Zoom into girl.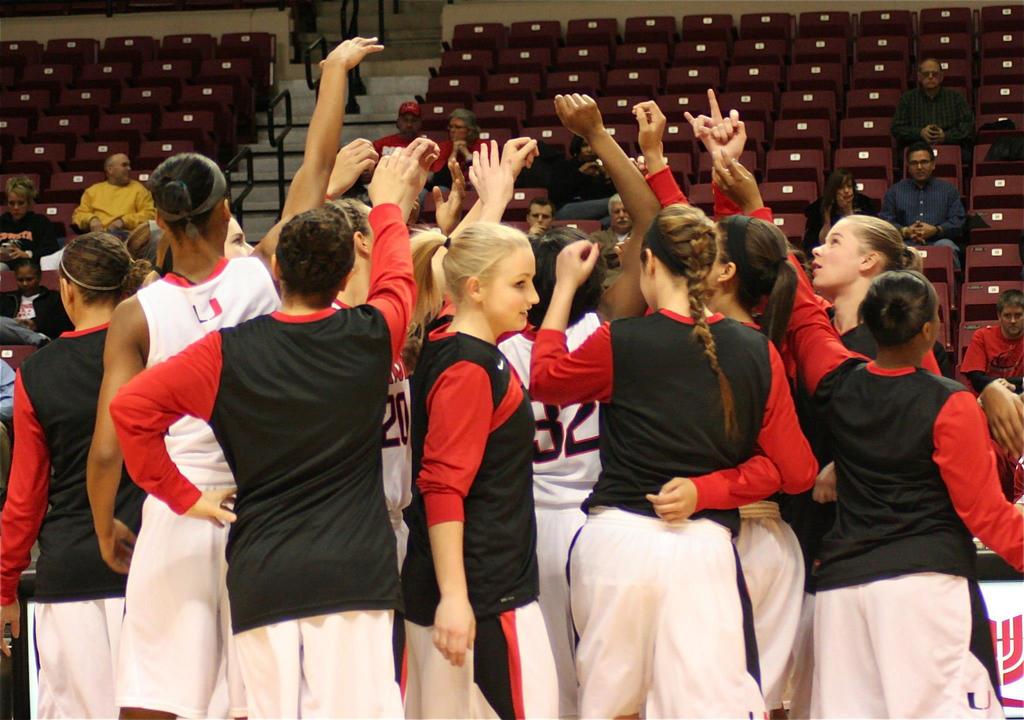
Zoom target: 0/137/380/719.
